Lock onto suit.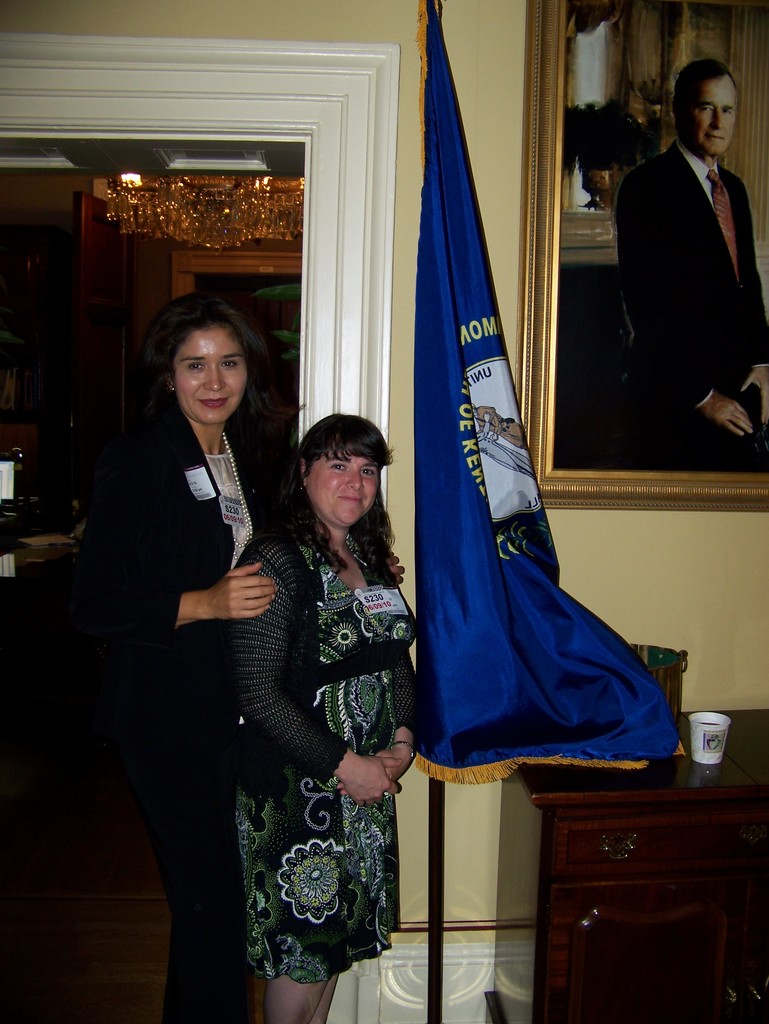
Locked: <box>79,404,303,1023</box>.
